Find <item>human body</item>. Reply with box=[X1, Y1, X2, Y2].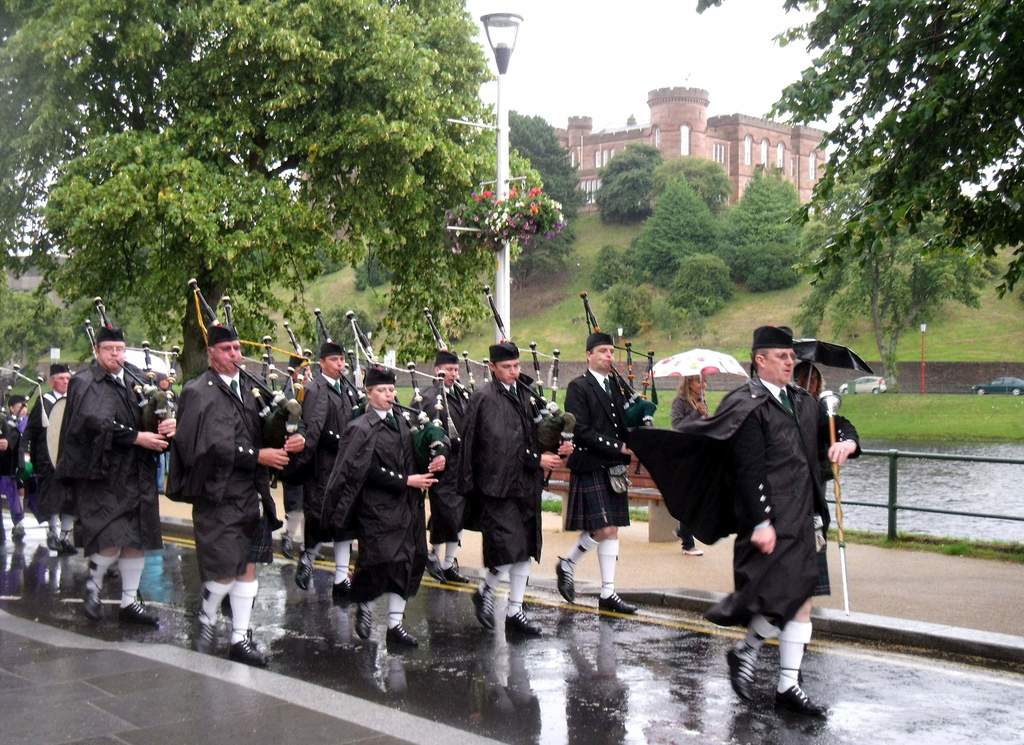
box=[0, 378, 31, 517].
